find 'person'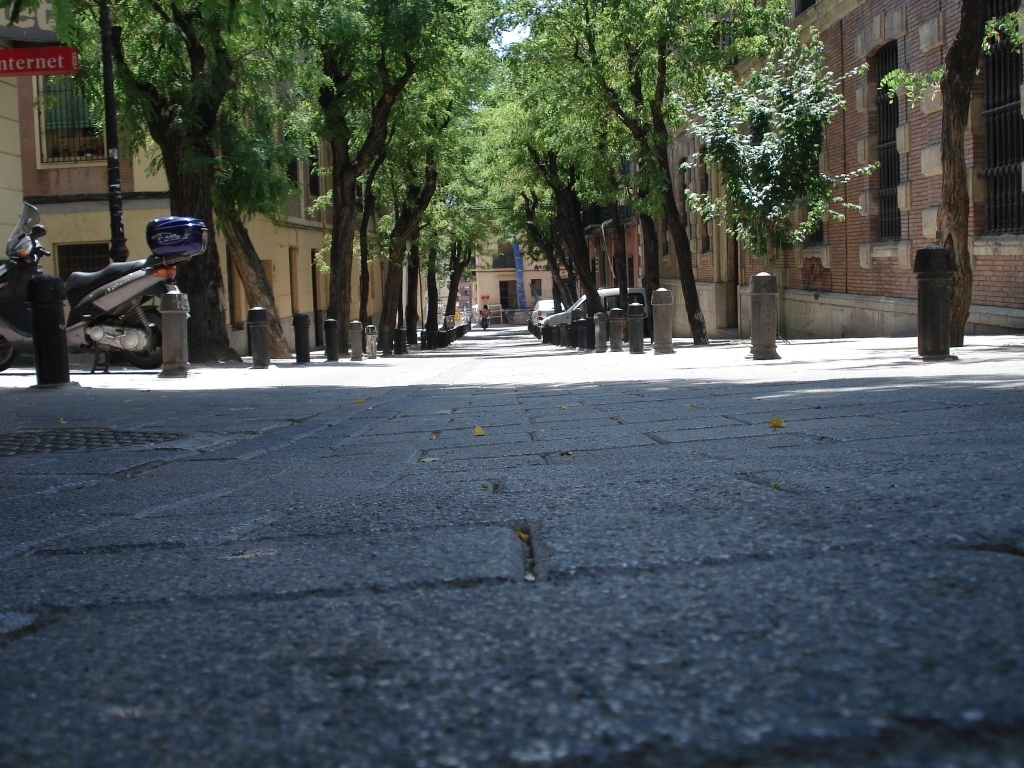
[left=484, top=305, right=492, bottom=321]
